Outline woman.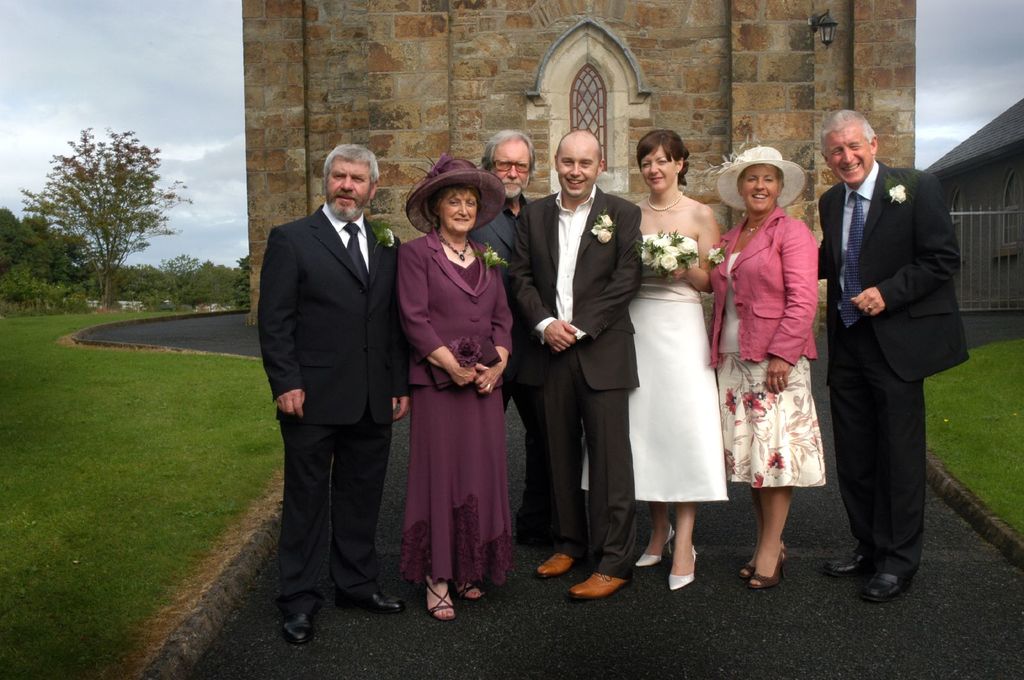
Outline: {"x1": 397, "y1": 164, "x2": 519, "y2": 619}.
